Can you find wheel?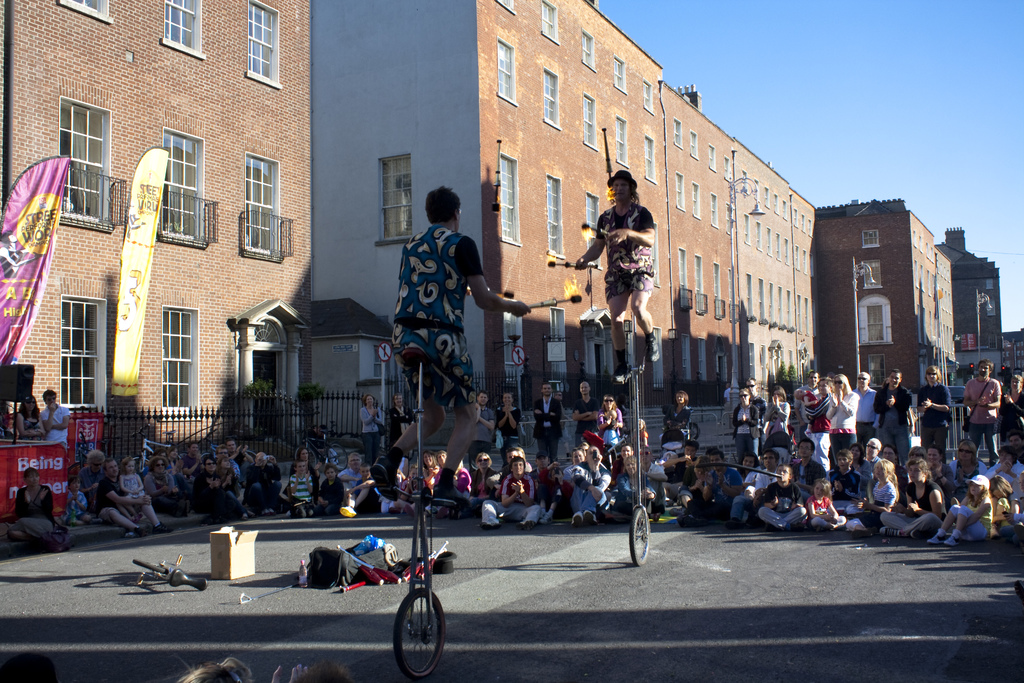
Yes, bounding box: 245,448,257,454.
